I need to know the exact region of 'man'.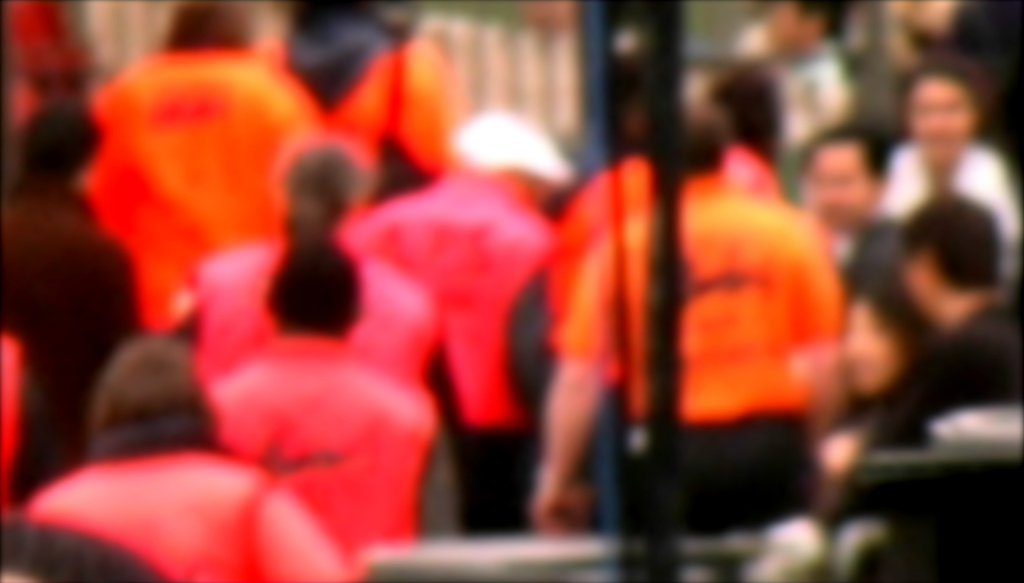
Region: (x1=852, y1=188, x2=1023, y2=582).
